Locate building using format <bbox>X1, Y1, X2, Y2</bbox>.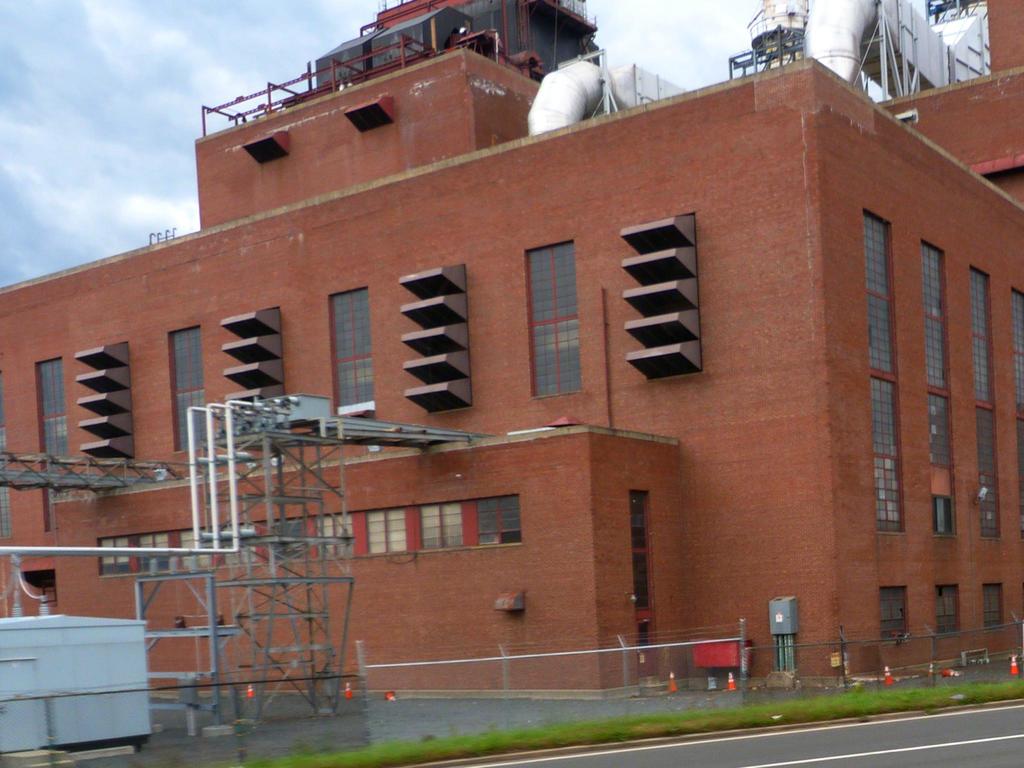
<bbox>0, 0, 1023, 694</bbox>.
